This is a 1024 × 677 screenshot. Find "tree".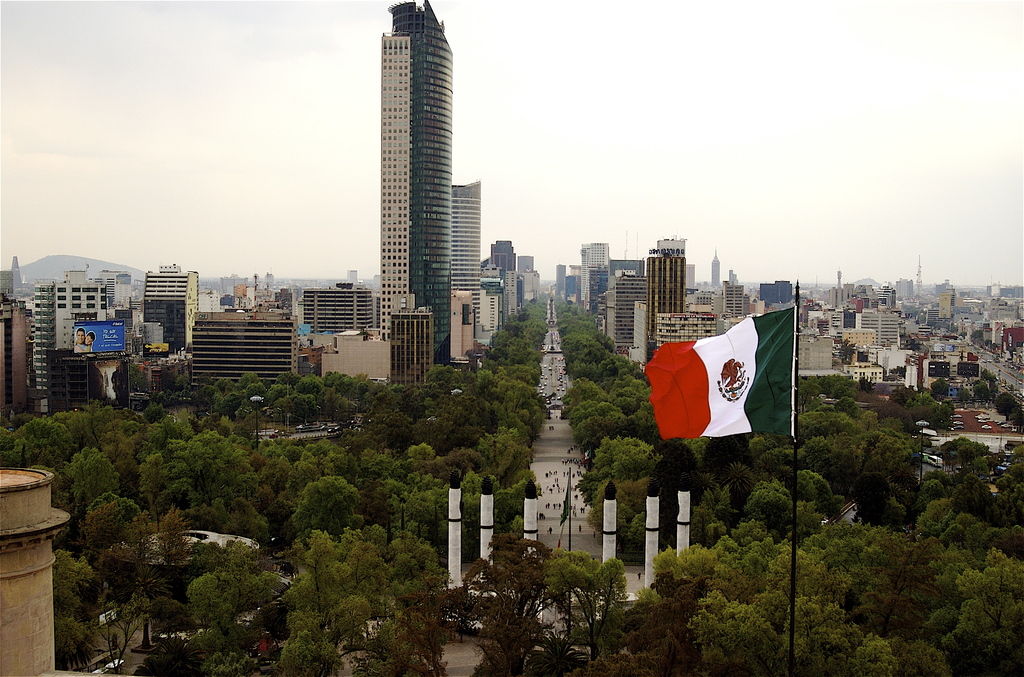
Bounding box: 129,362,147,411.
